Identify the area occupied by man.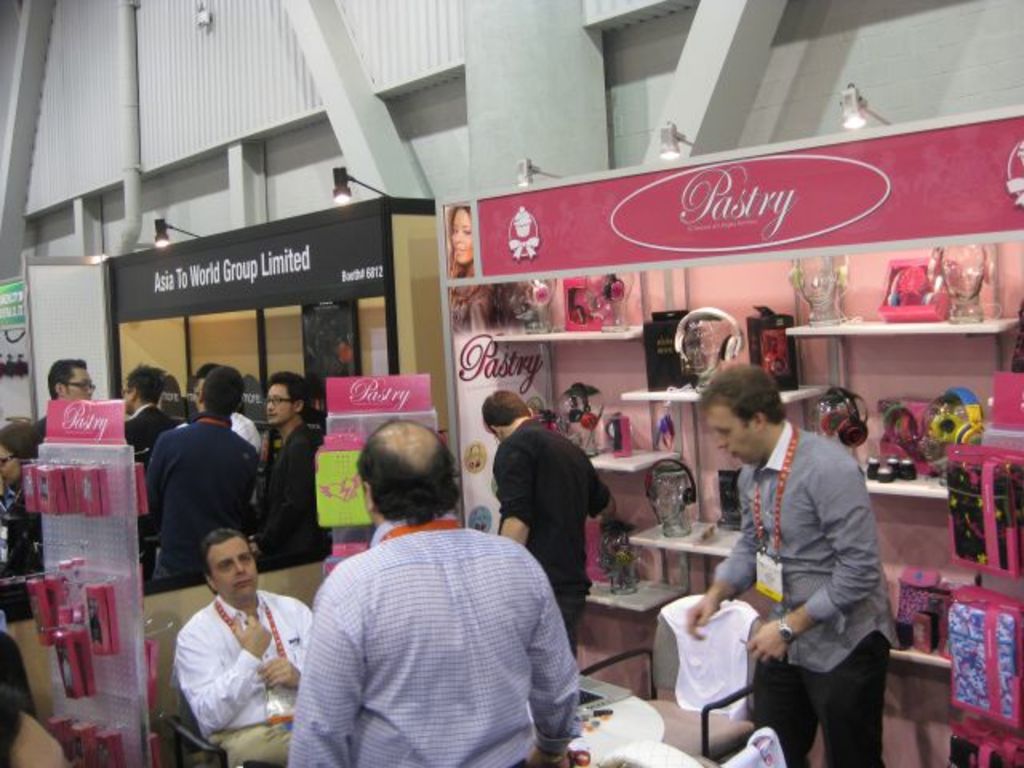
Area: pyautogui.locateOnScreen(286, 413, 587, 766).
